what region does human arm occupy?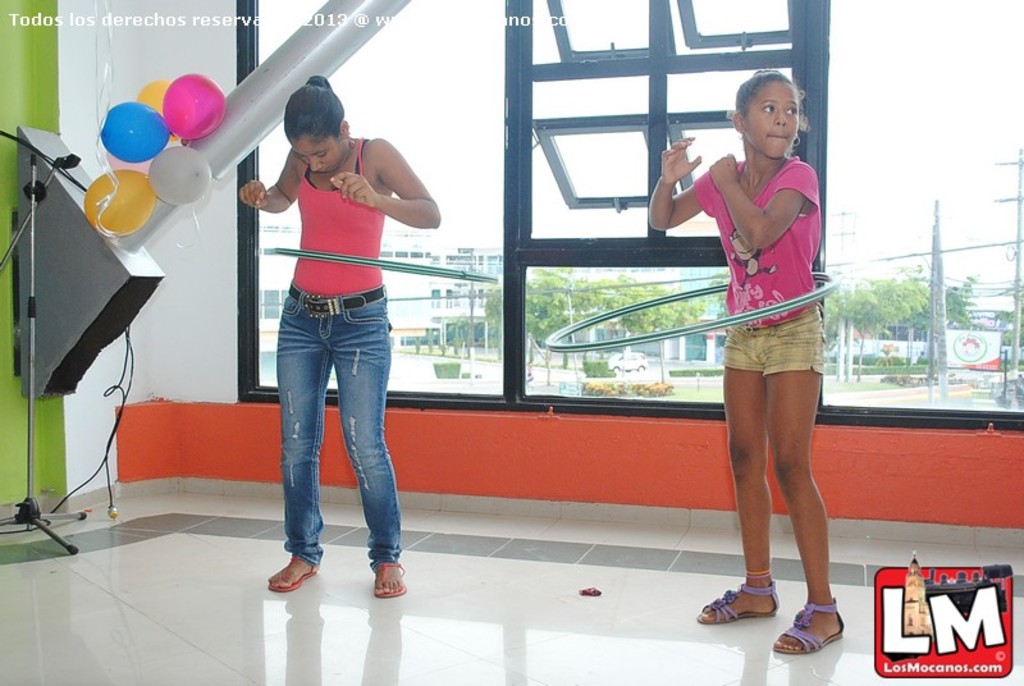
<region>652, 131, 719, 238</region>.
